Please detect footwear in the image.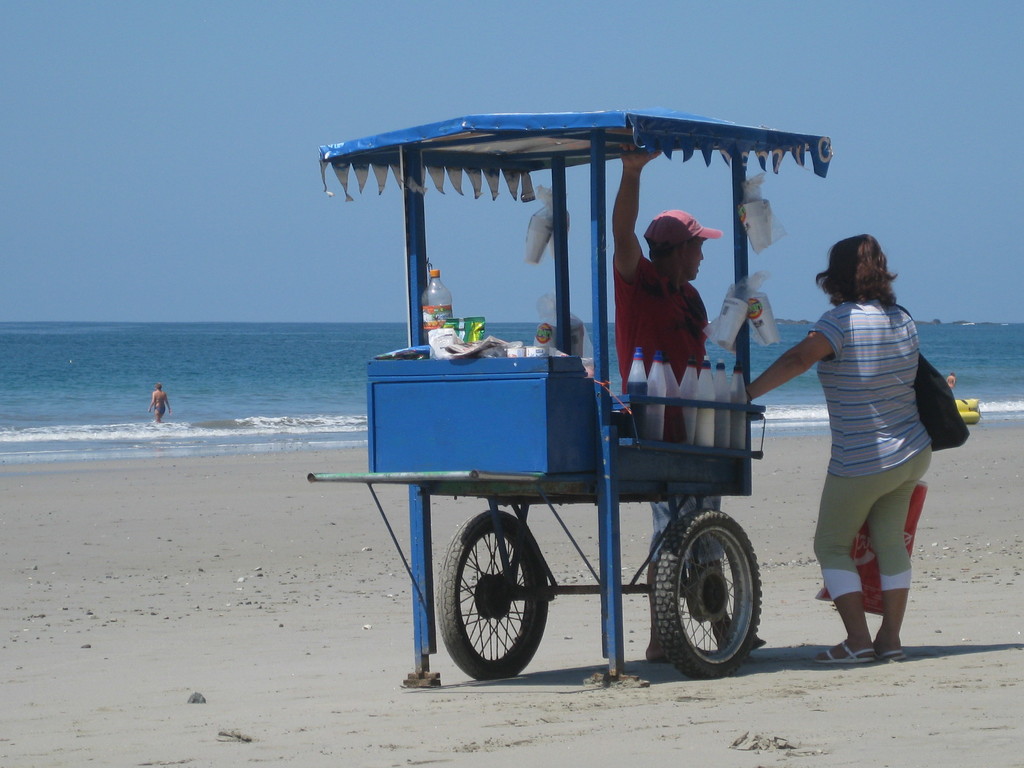
x1=817, y1=643, x2=877, y2=664.
